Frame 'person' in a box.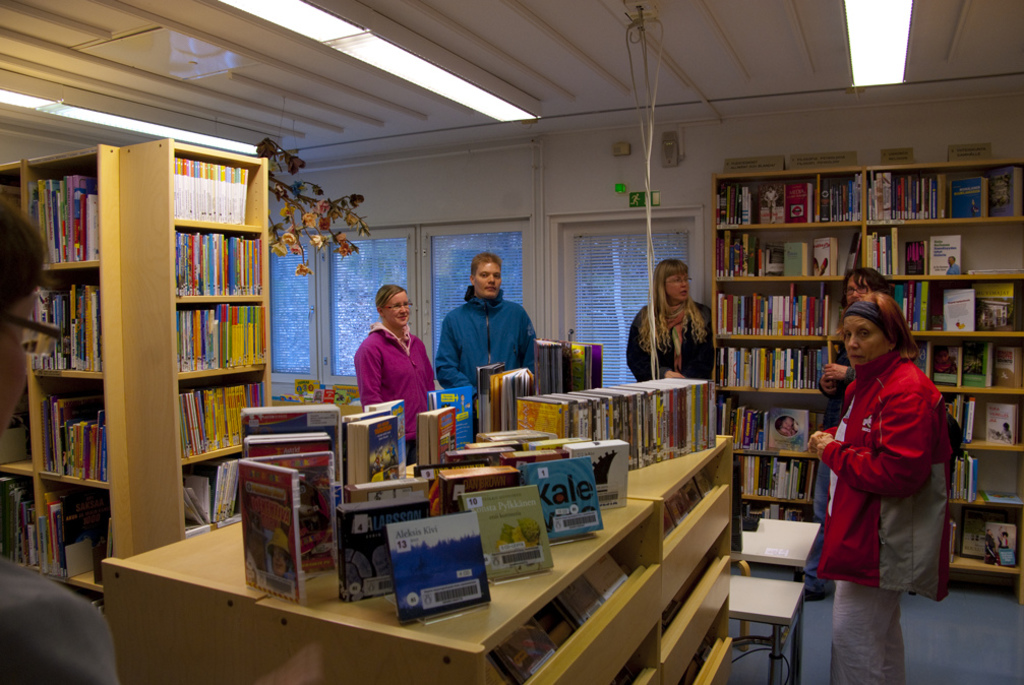
left=0, top=199, right=122, bottom=684.
